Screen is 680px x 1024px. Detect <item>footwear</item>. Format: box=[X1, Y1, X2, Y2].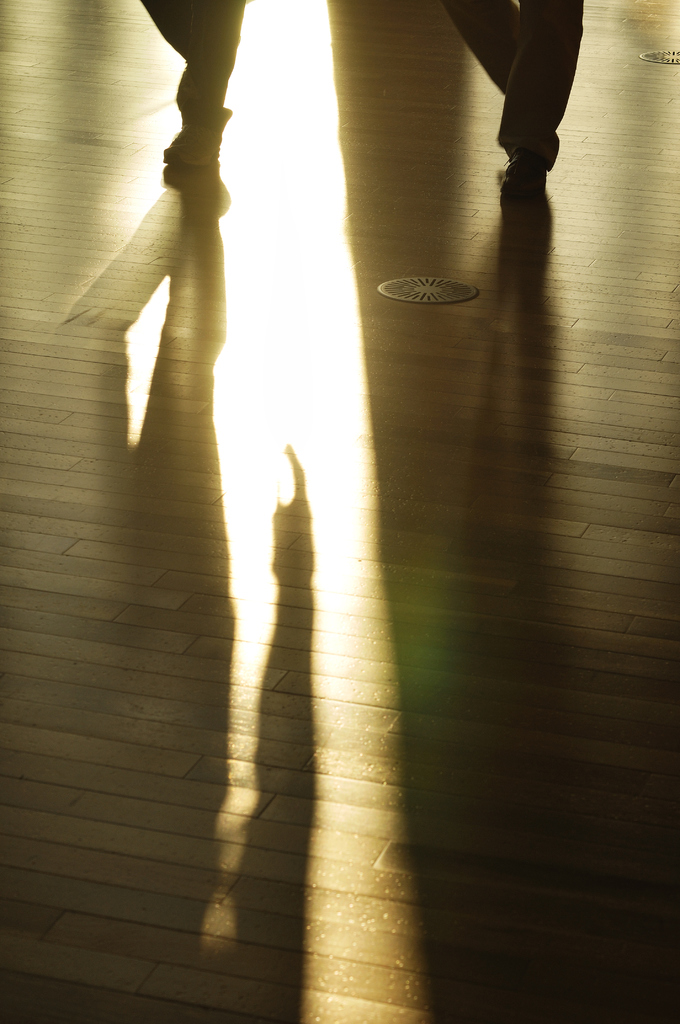
box=[156, 125, 216, 170].
